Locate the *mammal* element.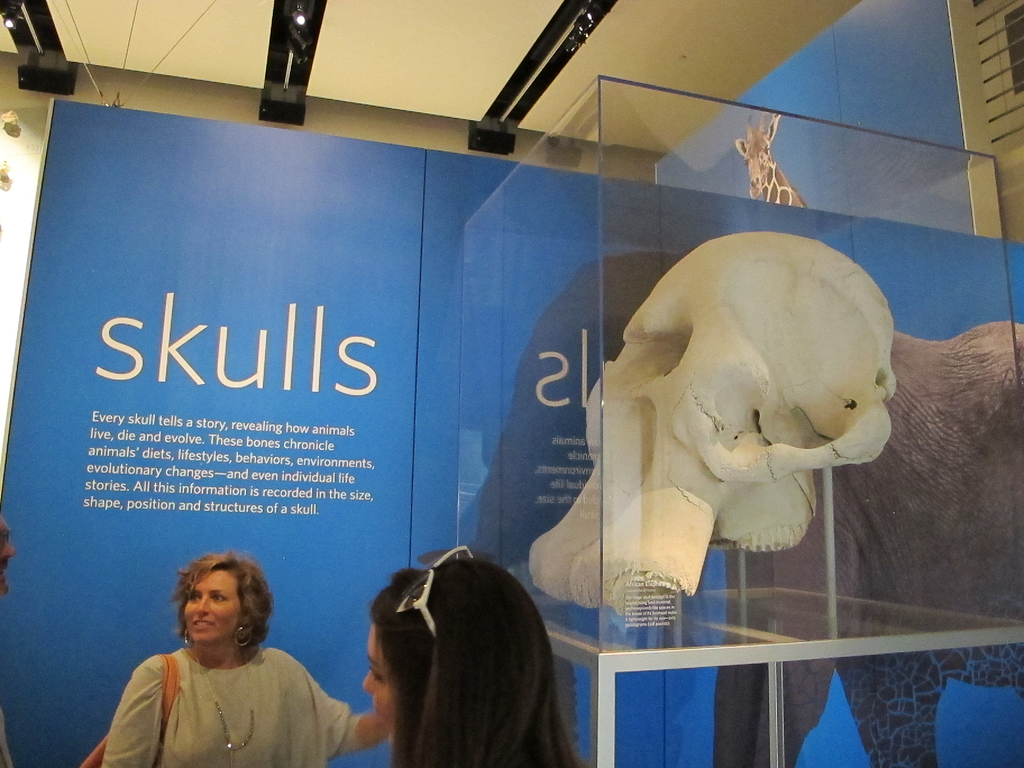
Element bbox: bbox=(108, 554, 390, 767).
